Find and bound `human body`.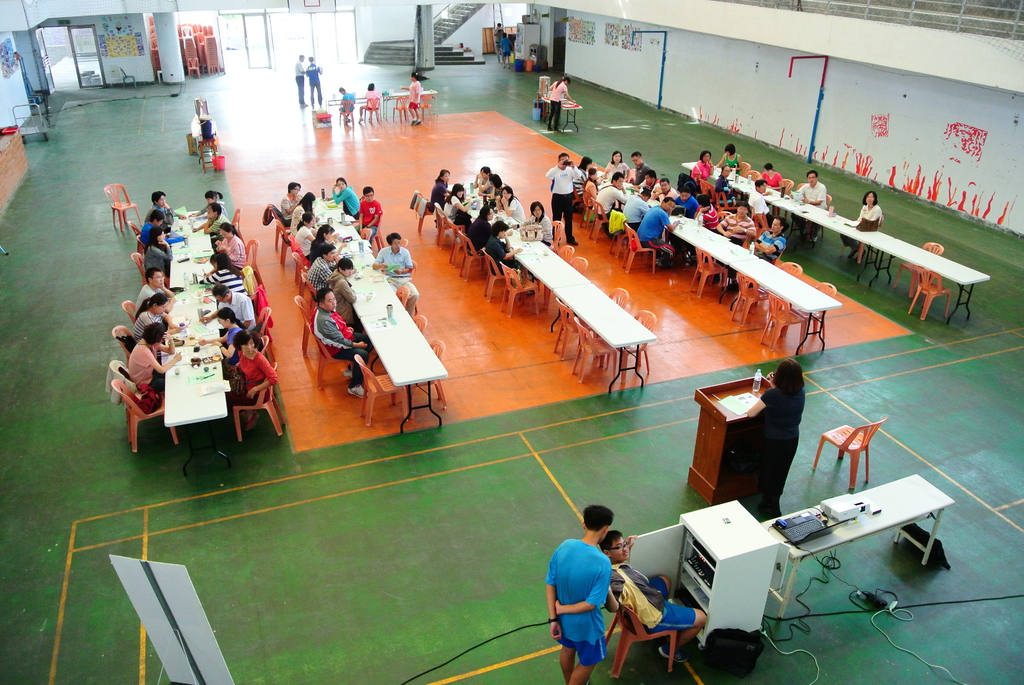
Bound: <bbox>543, 167, 587, 237</bbox>.
